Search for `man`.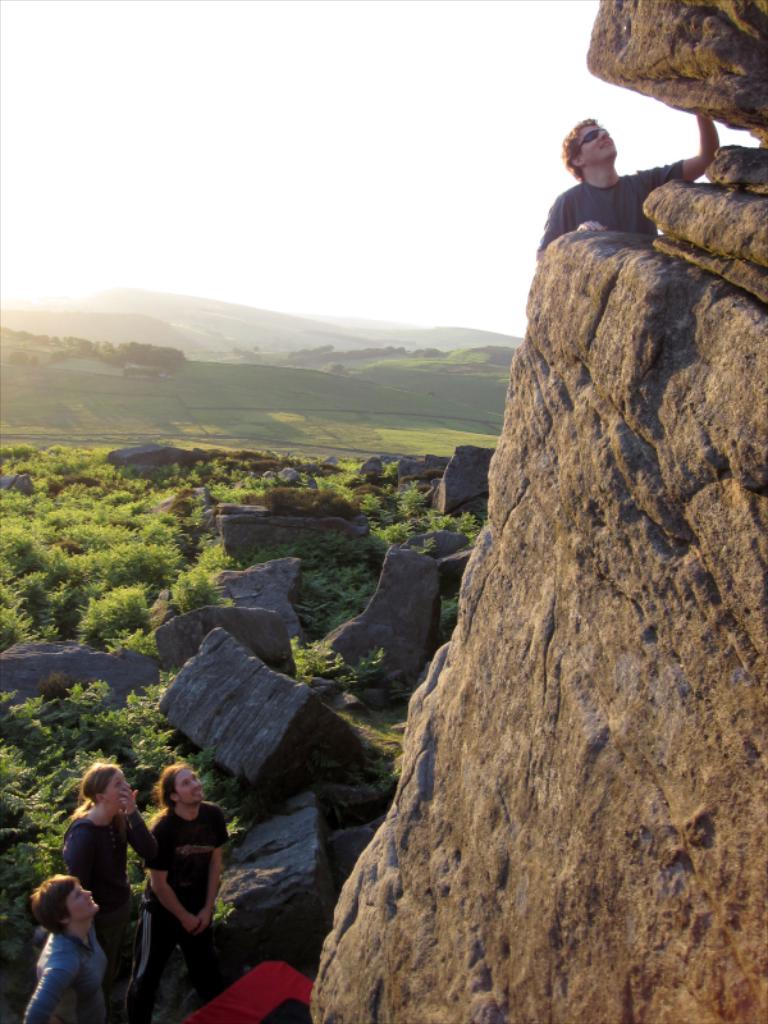
Found at pyautogui.locateOnScreen(129, 759, 230, 1023).
